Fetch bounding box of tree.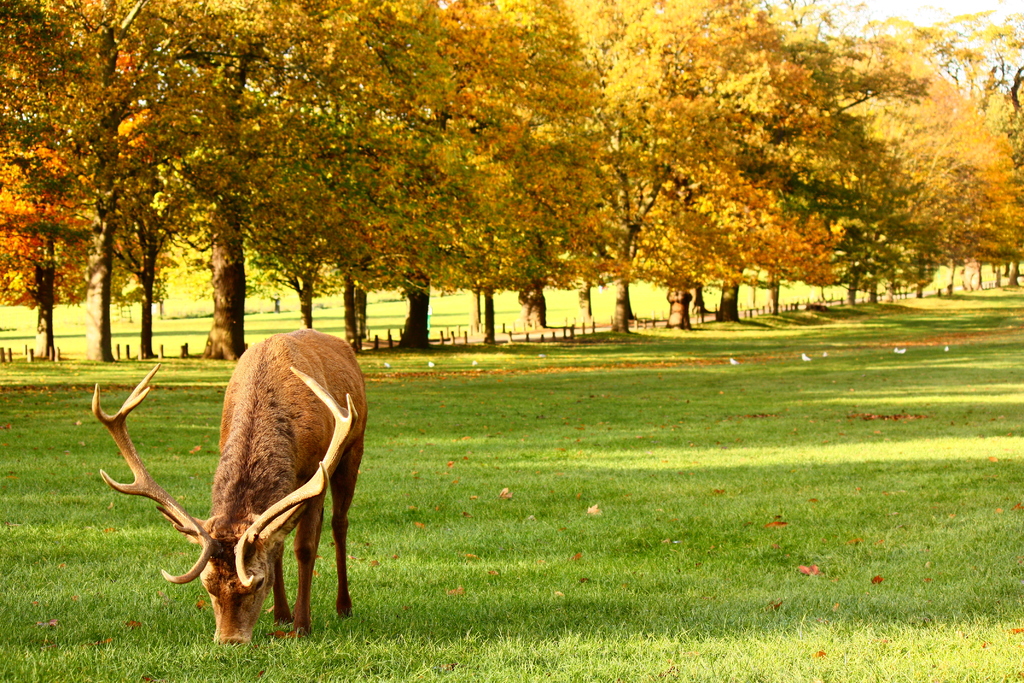
Bbox: [755, 1, 874, 322].
